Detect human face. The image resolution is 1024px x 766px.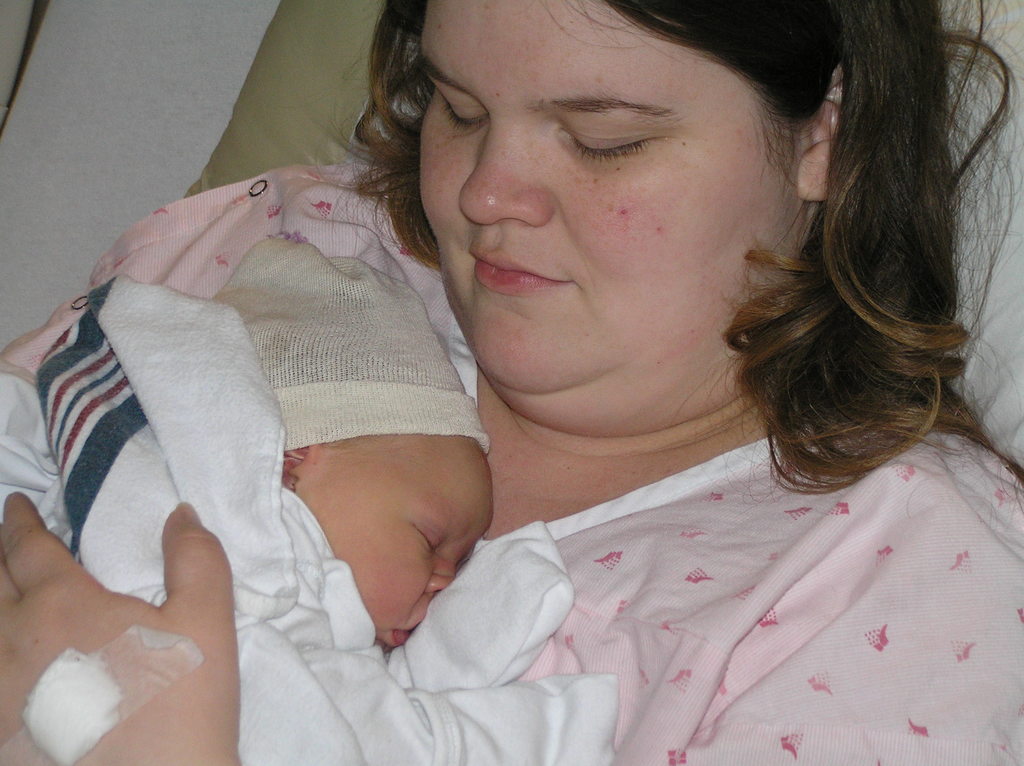
(420, 0, 800, 390).
